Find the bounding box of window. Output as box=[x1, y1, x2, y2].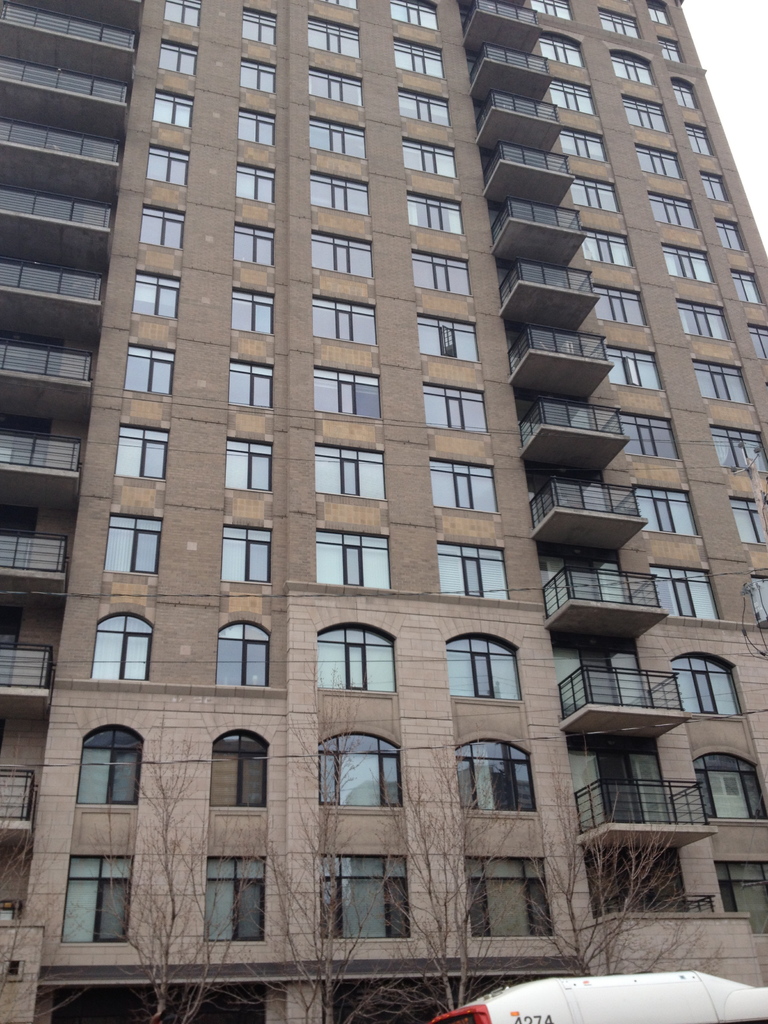
box=[747, 578, 767, 630].
